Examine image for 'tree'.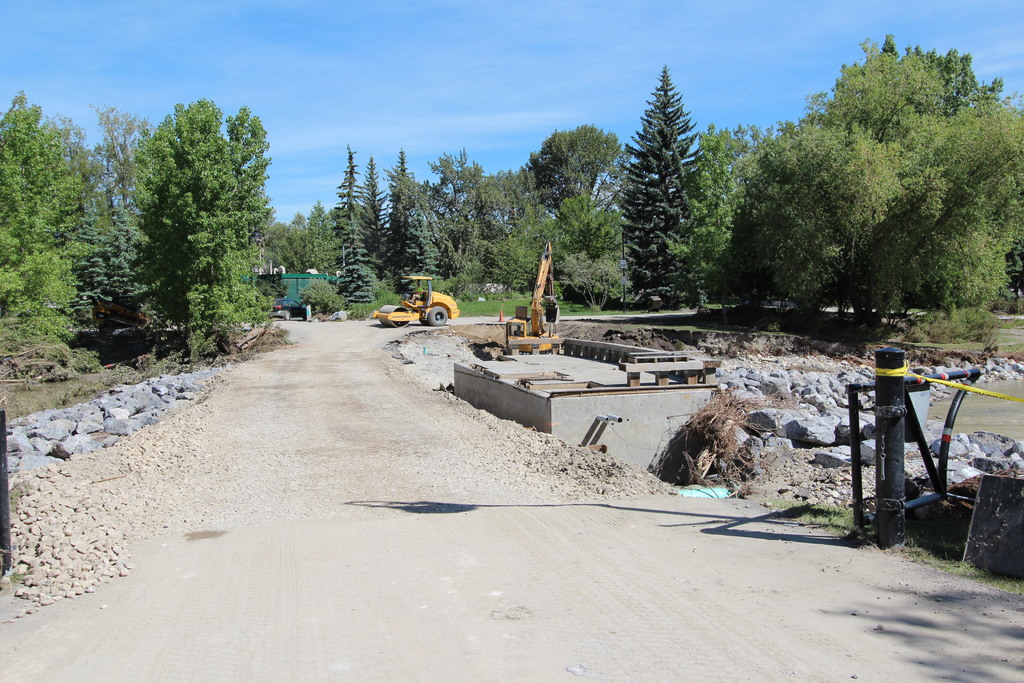
Examination result: (89,203,139,304).
